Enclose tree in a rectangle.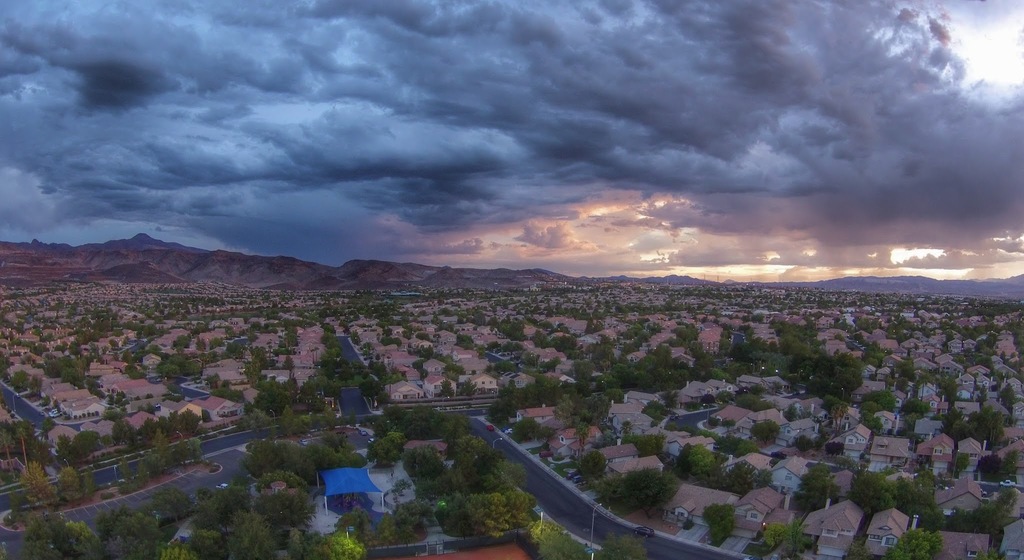
[x1=863, y1=403, x2=882, y2=417].
